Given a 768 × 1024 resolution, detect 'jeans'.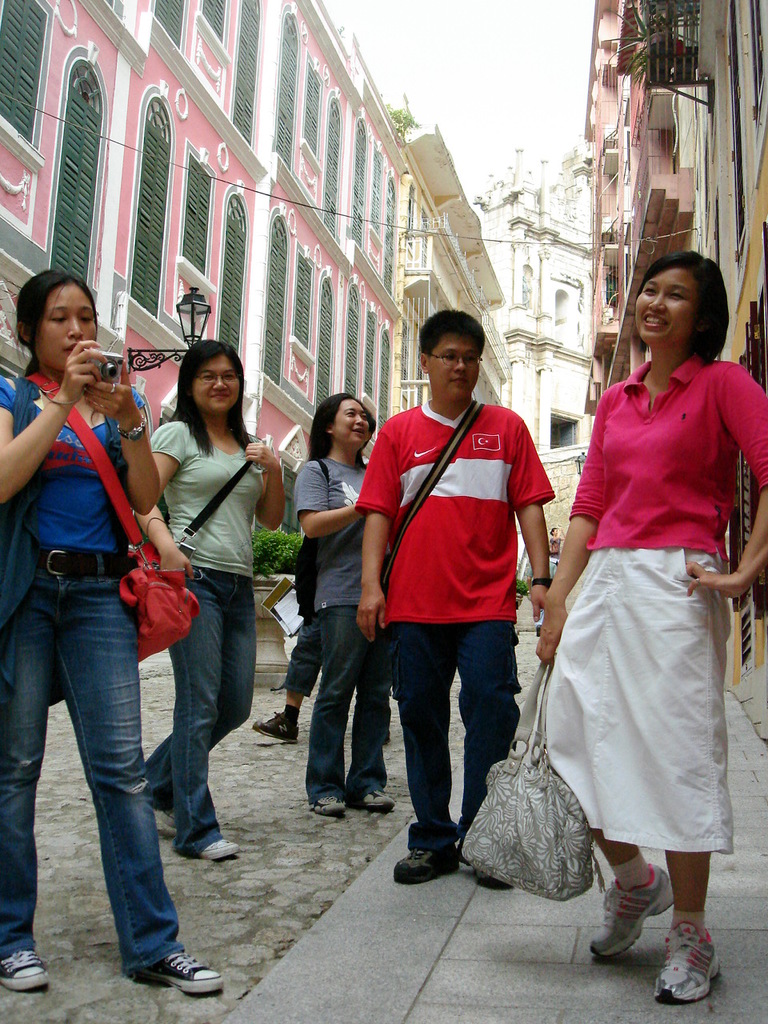
[left=526, top=546, right=742, bottom=864].
